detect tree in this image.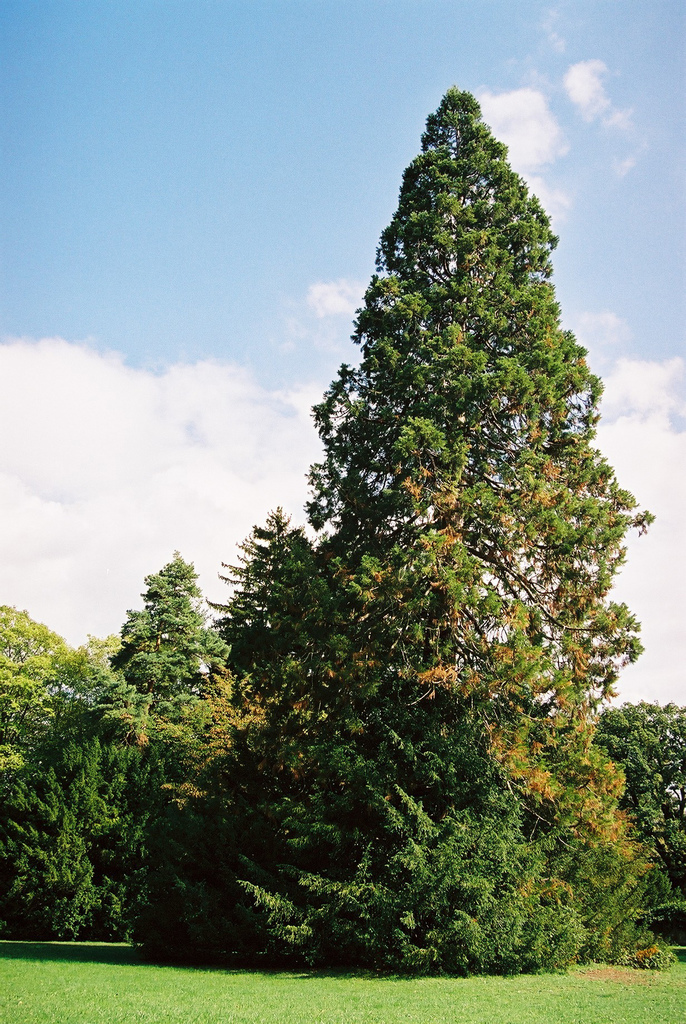
Detection: x1=0, y1=689, x2=184, y2=946.
